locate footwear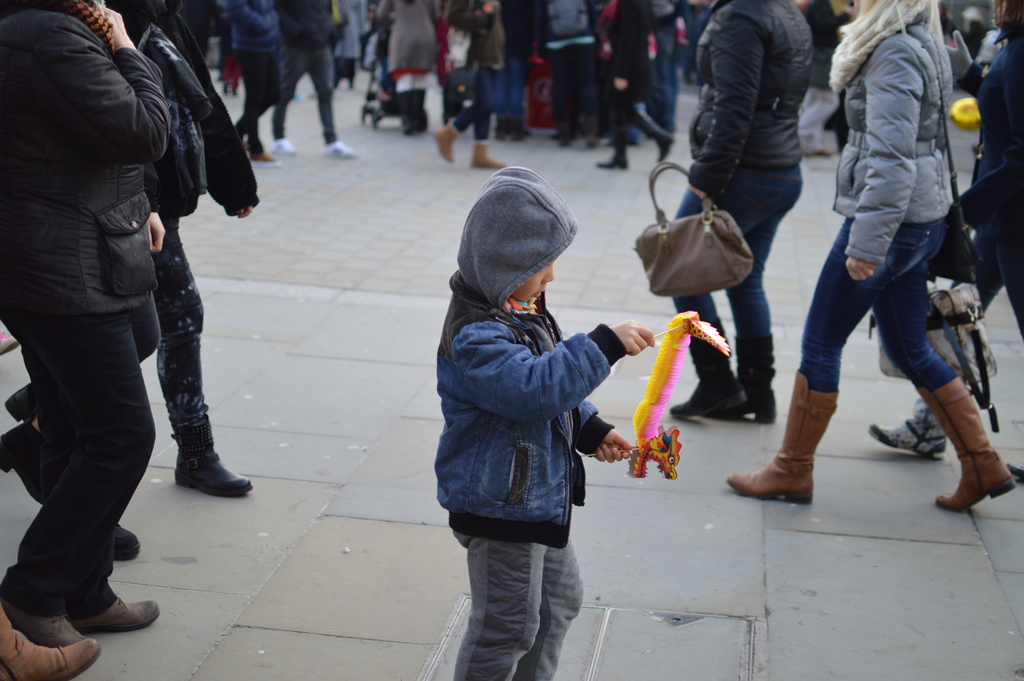
(861,397,949,463)
